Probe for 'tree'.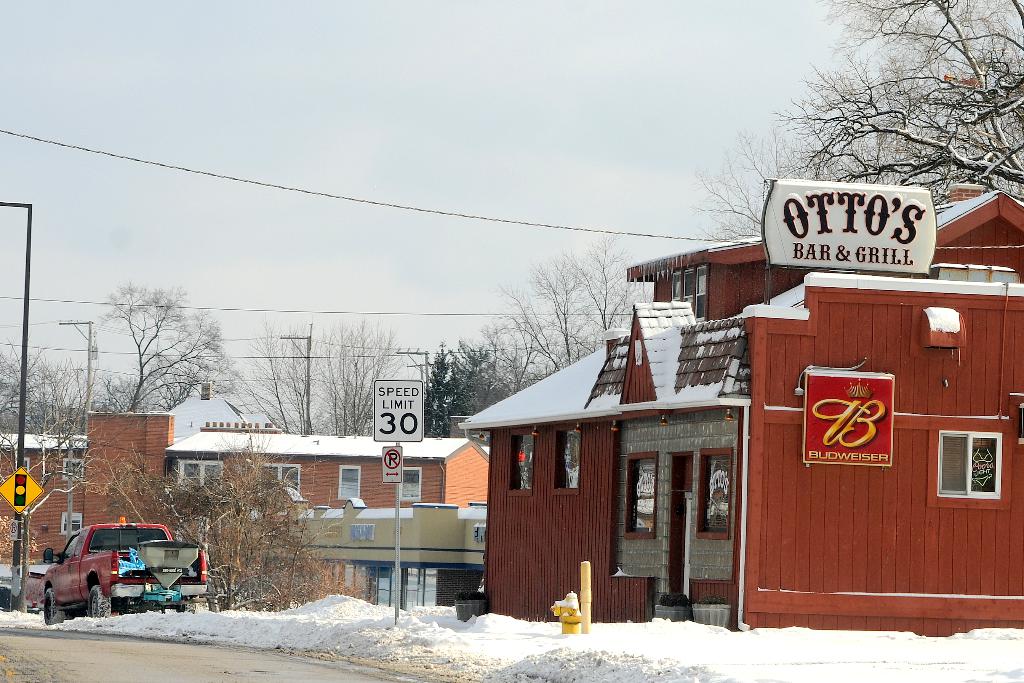
Probe result: 227,313,417,435.
